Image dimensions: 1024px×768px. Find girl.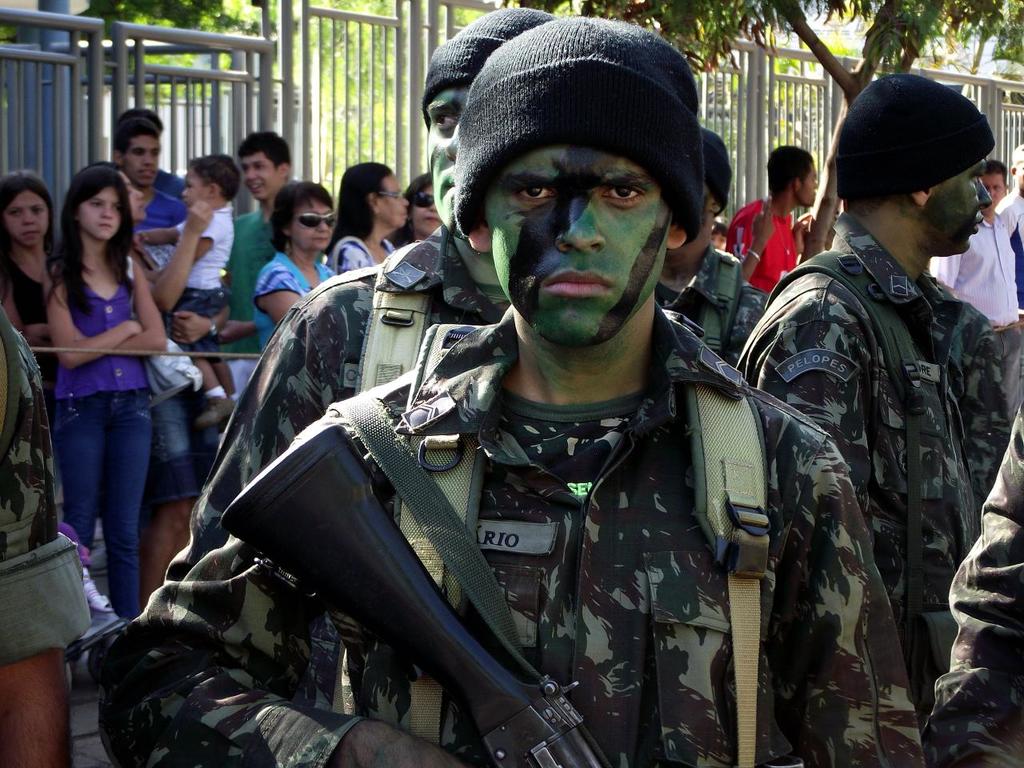
x1=50 y1=166 x2=168 y2=622.
